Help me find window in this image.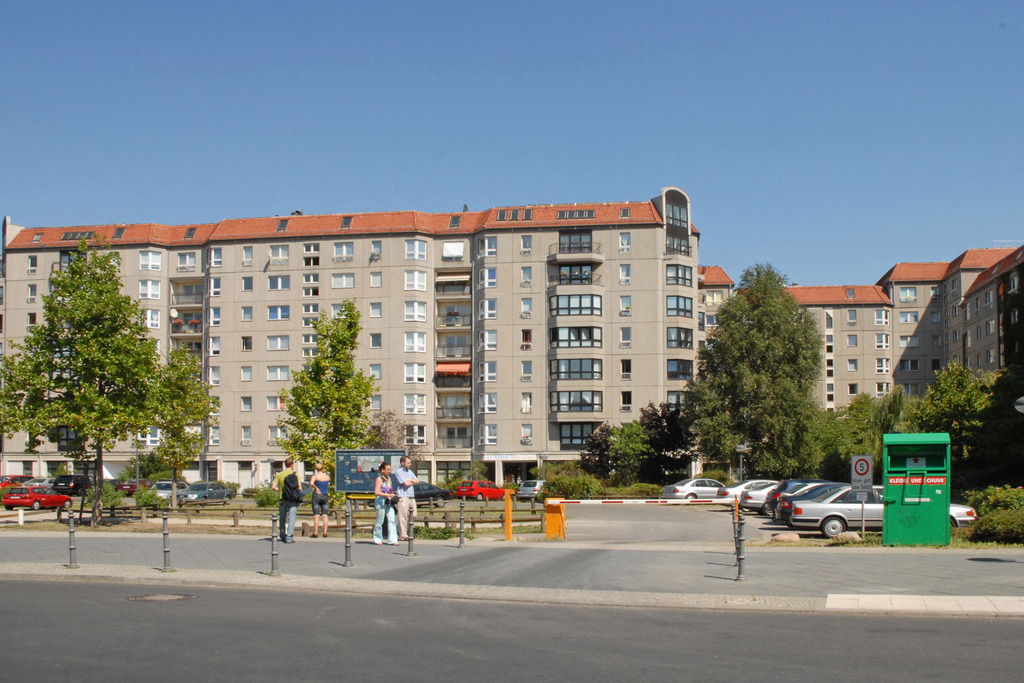
Found it: locate(552, 205, 598, 224).
